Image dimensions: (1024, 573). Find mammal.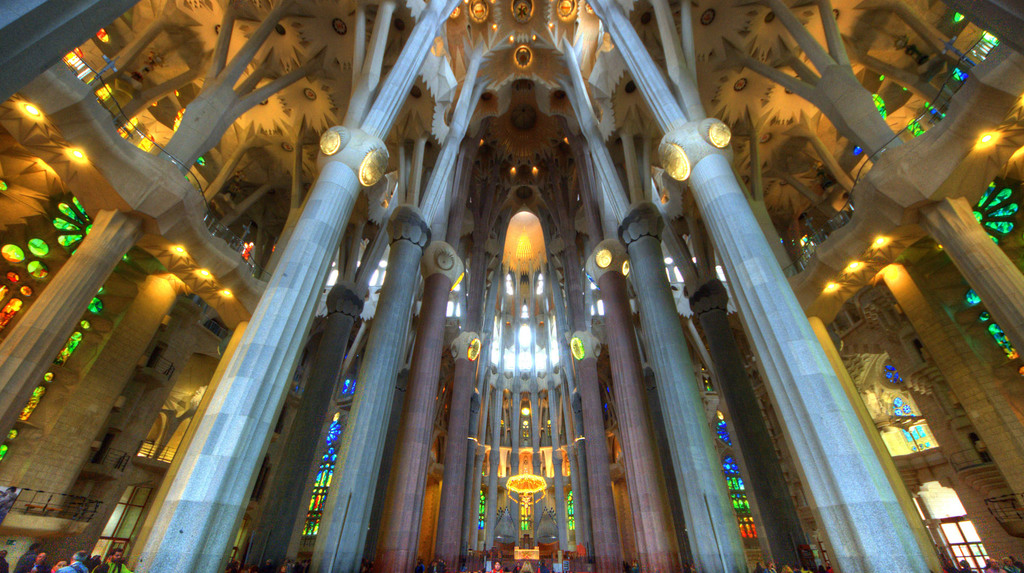
35/552/47/560.
